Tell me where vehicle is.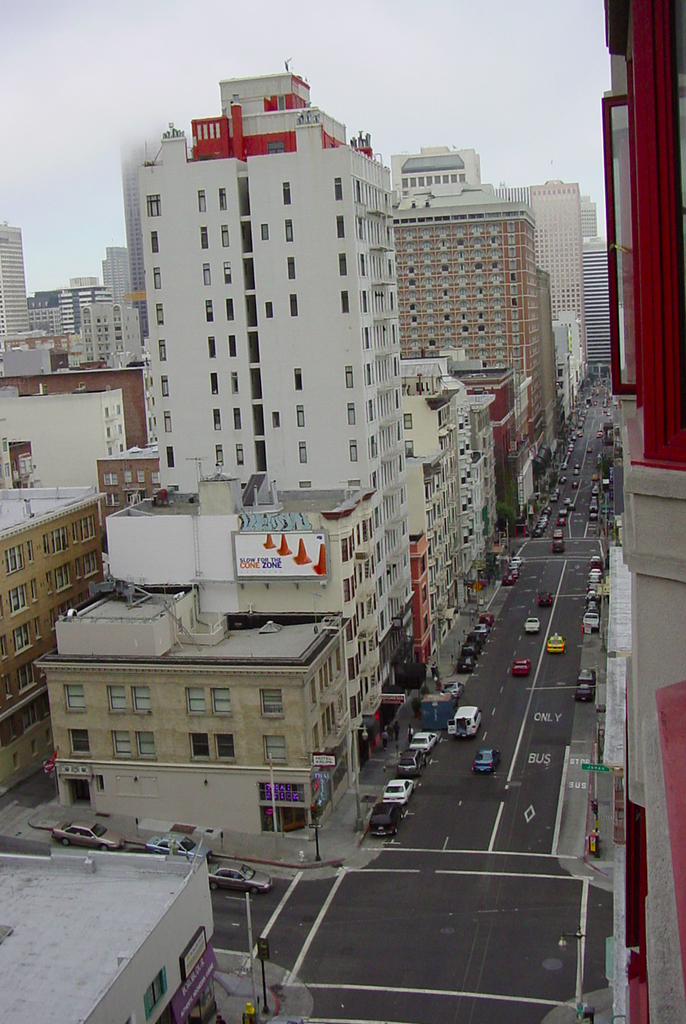
vehicle is at 577/665/596/703.
